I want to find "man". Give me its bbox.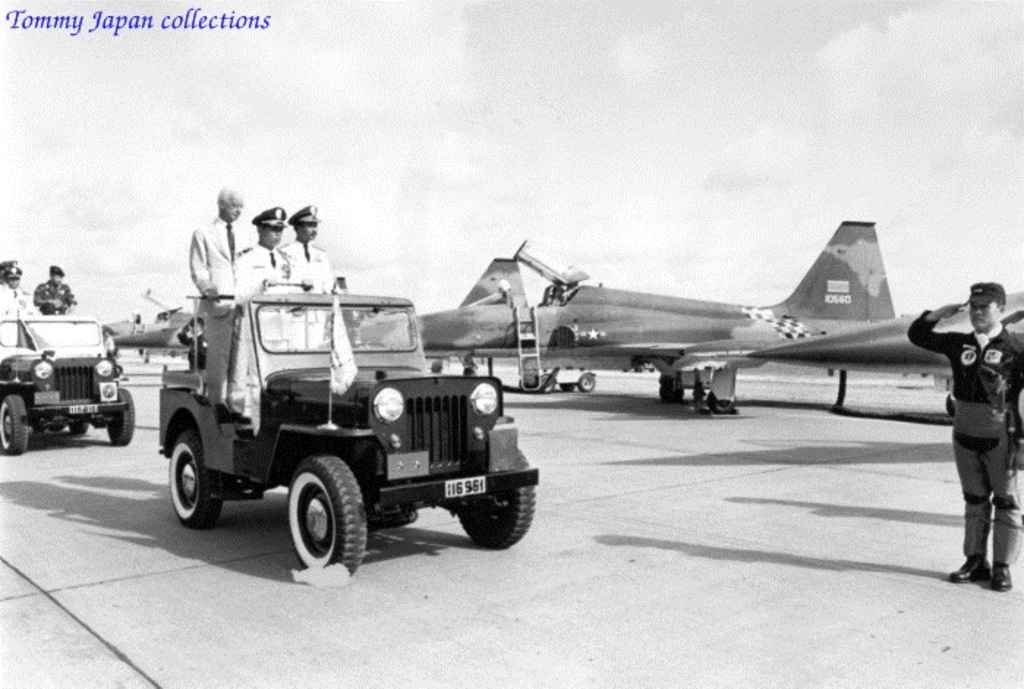
left=230, top=204, right=319, bottom=413.
